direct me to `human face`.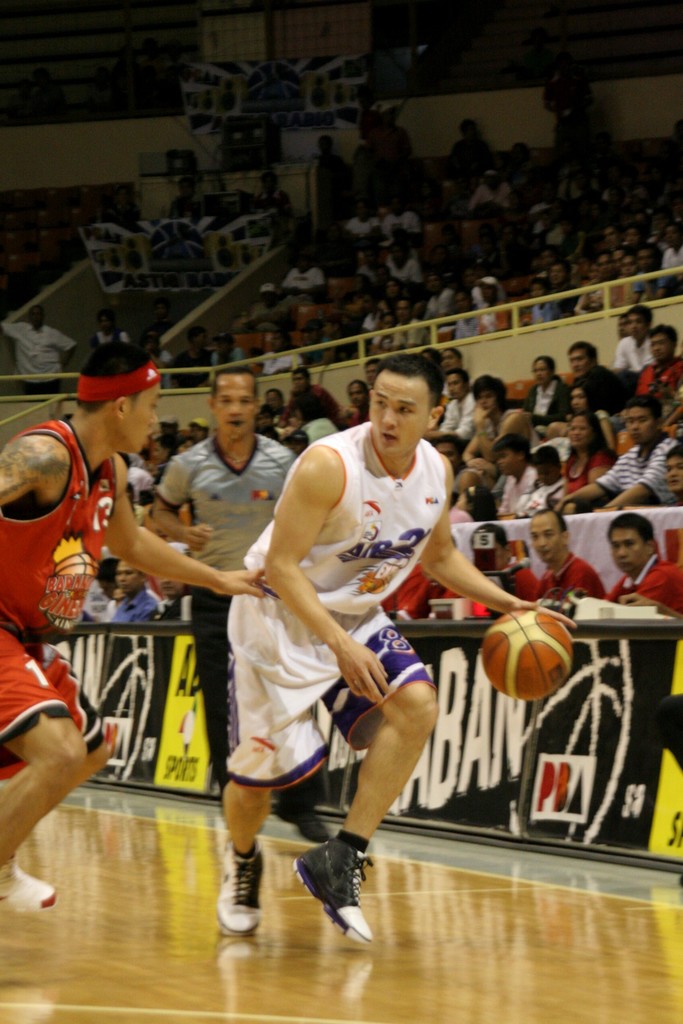
Direction: bbox=[568, 415, 591, 447].
